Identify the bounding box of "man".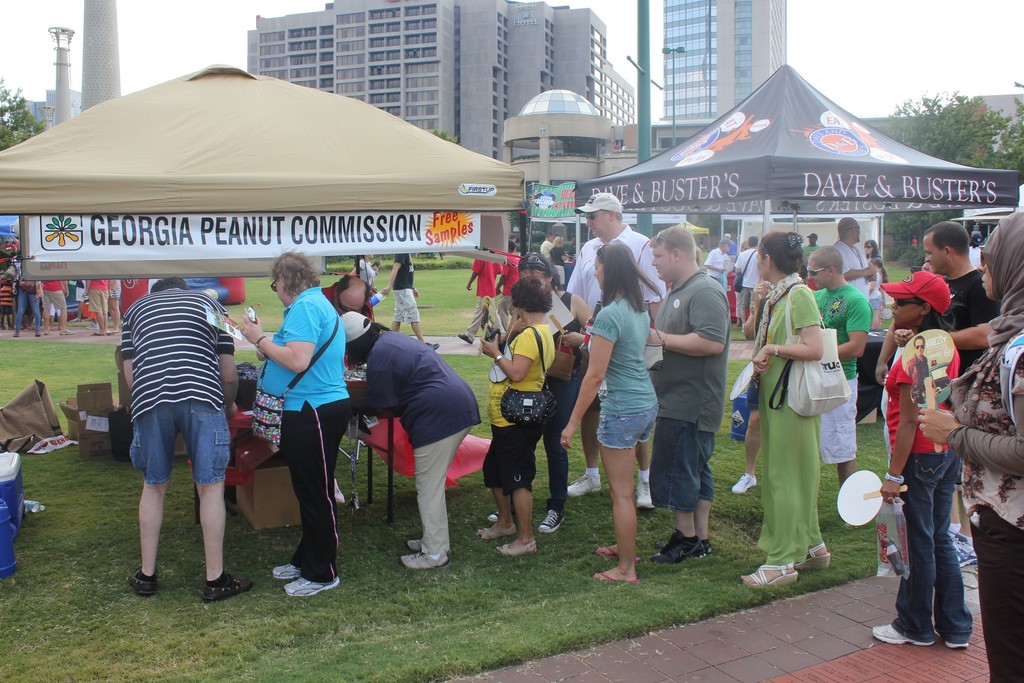
bbox=[801, 230, 822, 264].
